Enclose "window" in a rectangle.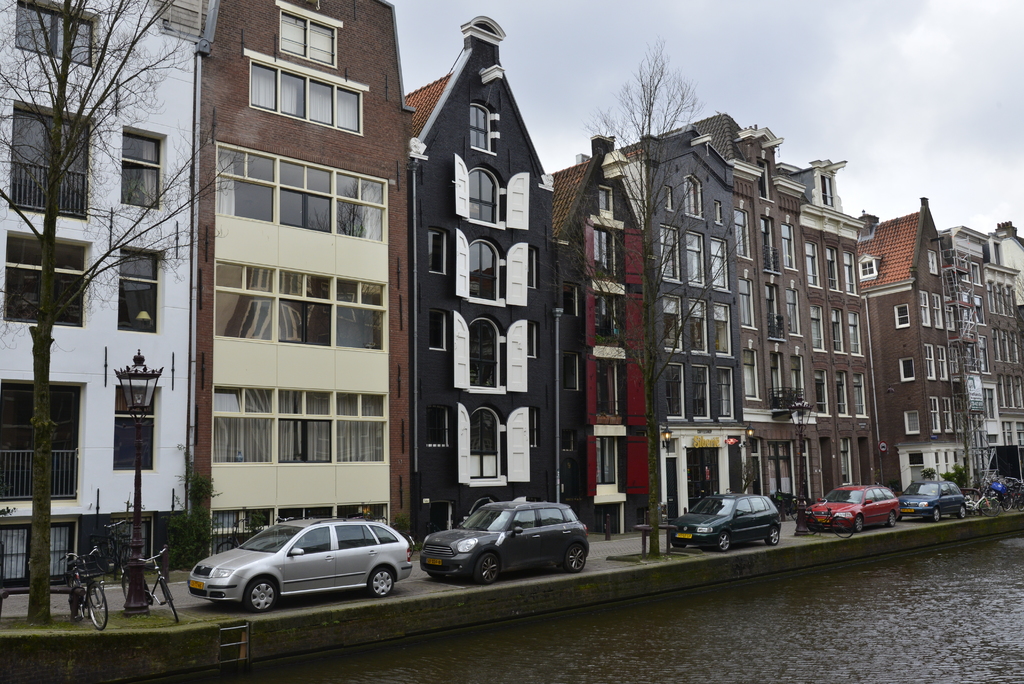
x1=118, y1=241, x2=168, y2=336.
